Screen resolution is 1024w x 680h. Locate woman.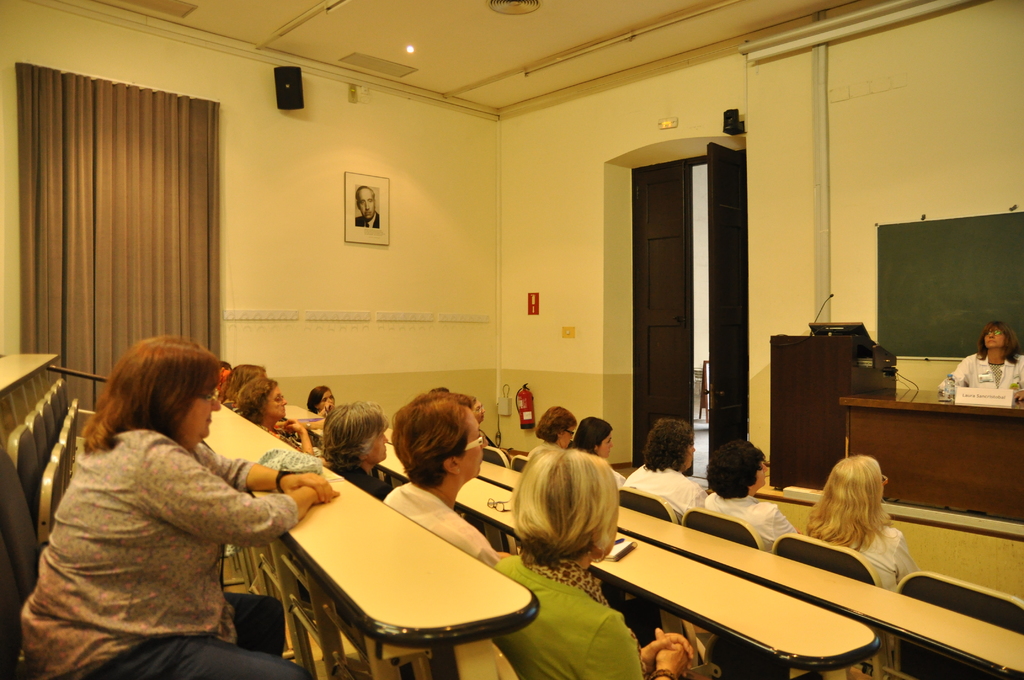
324/401/414/503.
